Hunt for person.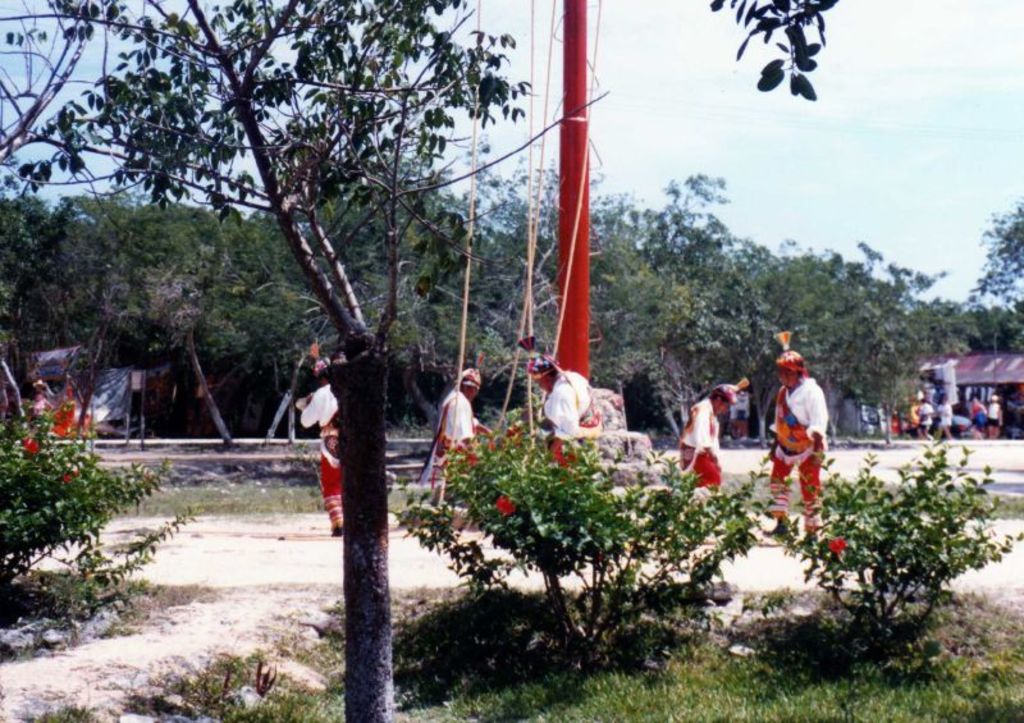
Hunted down at region(938, 394, 959, 436).
